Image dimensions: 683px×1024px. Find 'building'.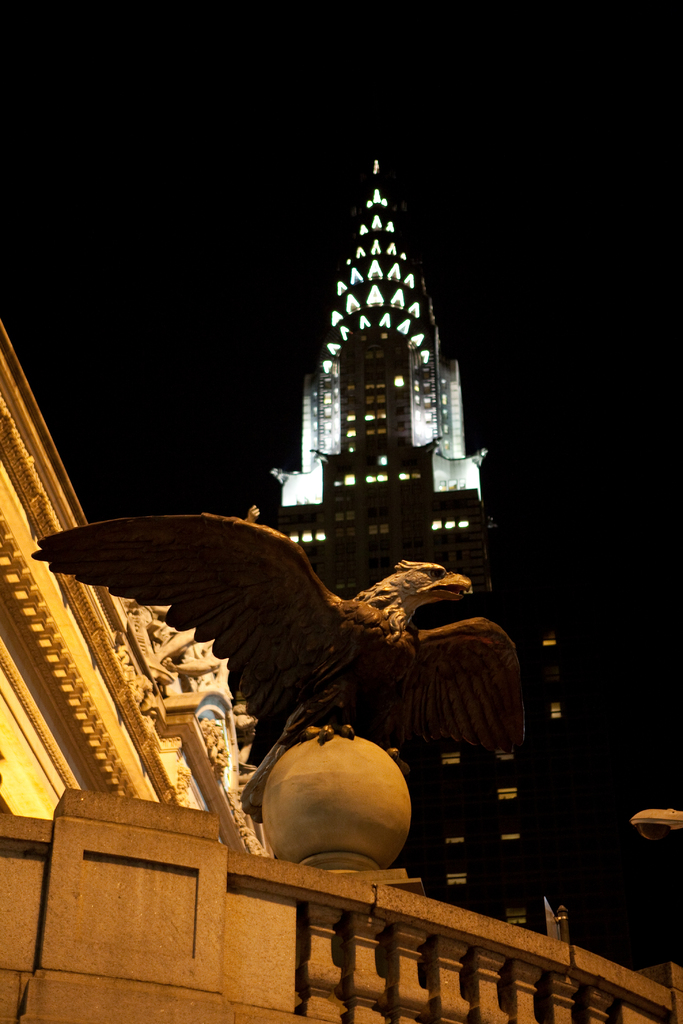
[0, 326, 682, 1023].
